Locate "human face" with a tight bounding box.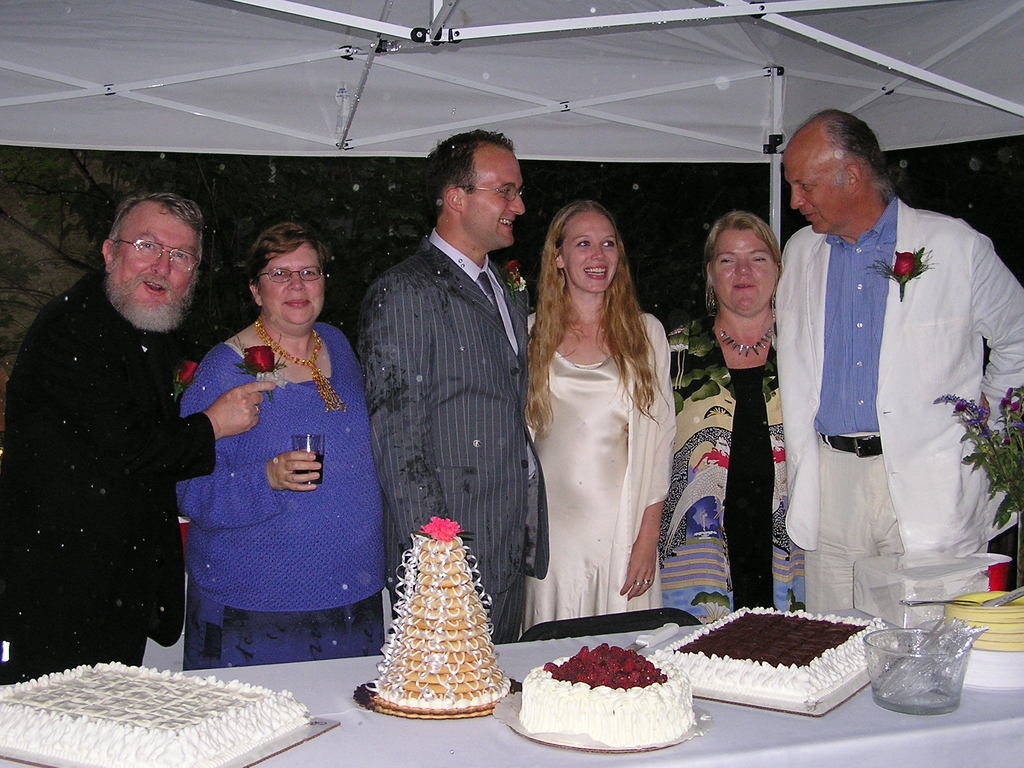
<region>782, 164, 851, 237</region>.
